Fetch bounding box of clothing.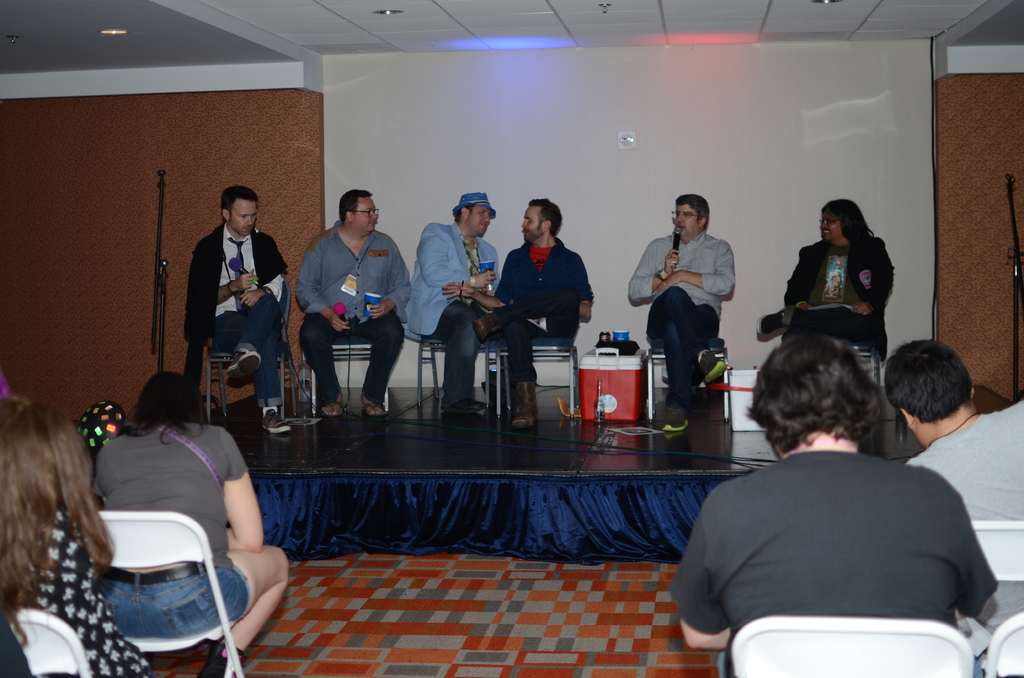
Bbox: bbox=(298, 220, 414, 407).
